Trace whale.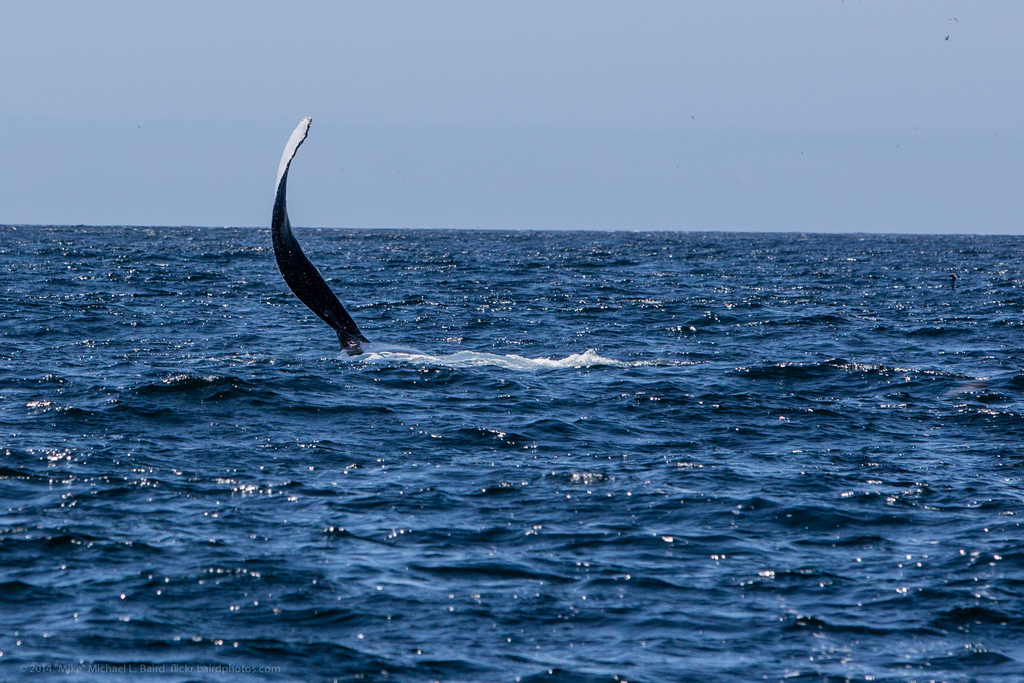
Traced to box=[264, 110, 378, 367].
